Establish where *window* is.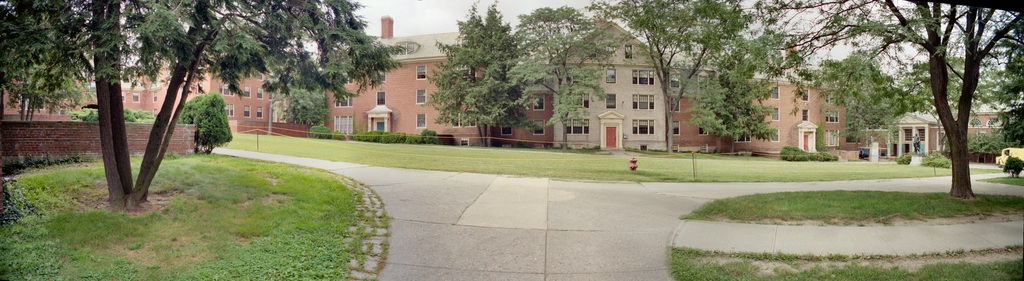
Established at [562, 117, 589, 137].
